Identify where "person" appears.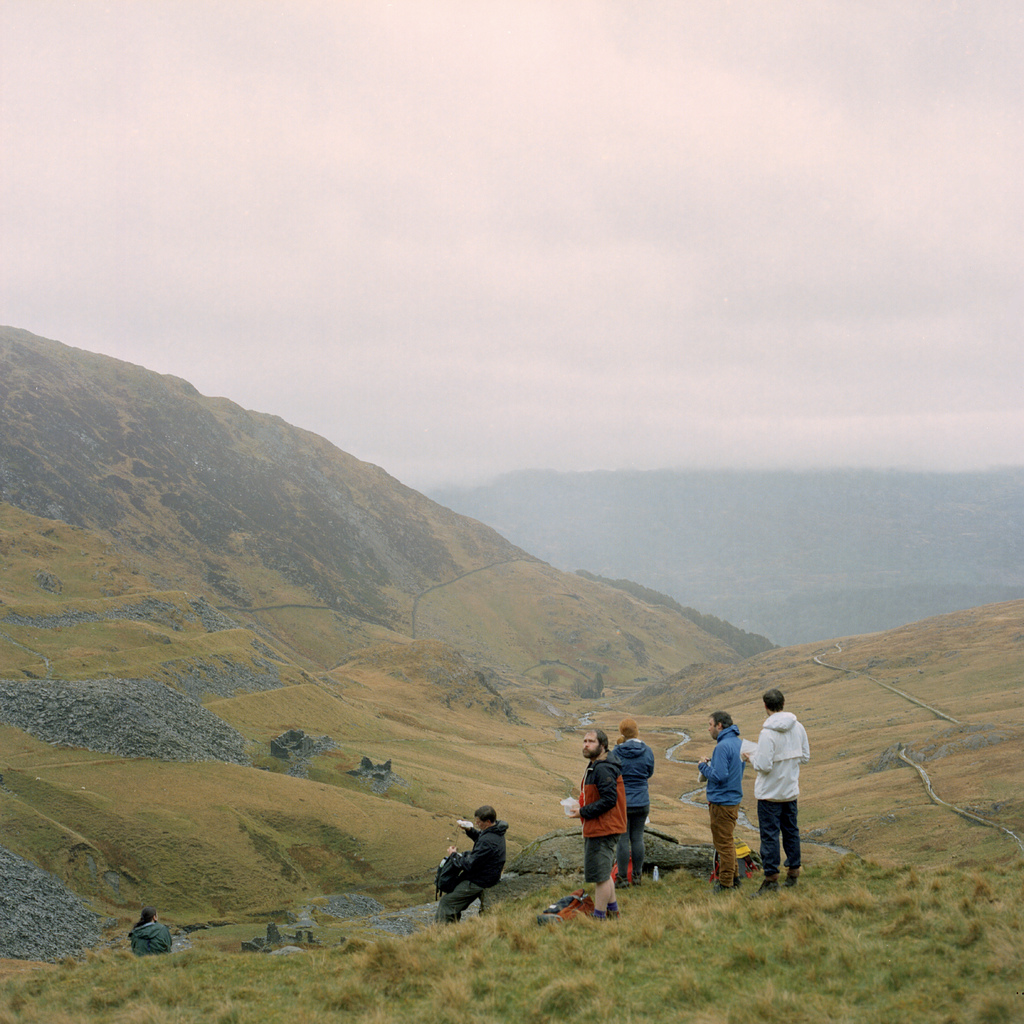
Appears at x1=448, y1=813, x2=526, y2=927.
